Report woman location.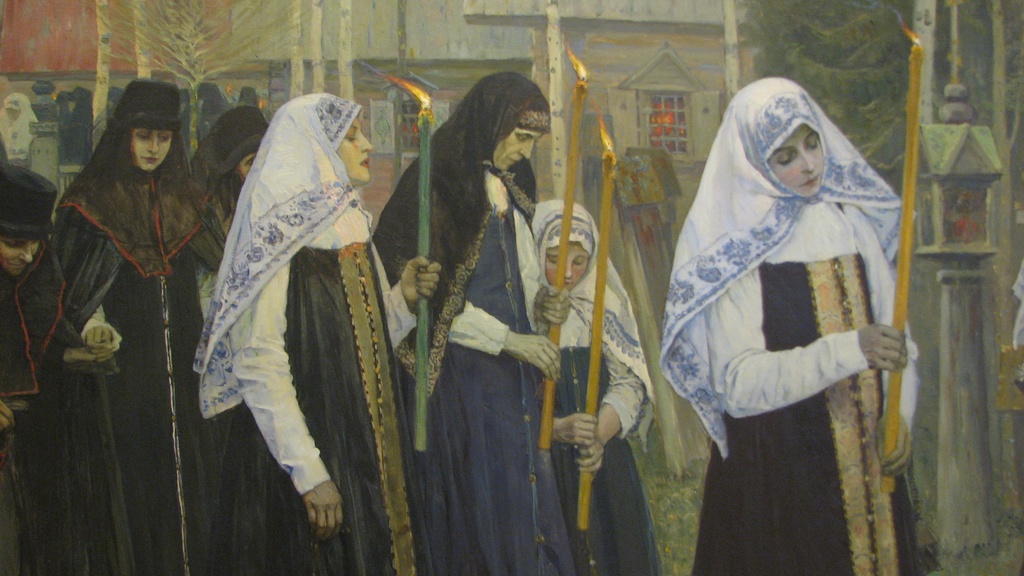
Report: <box>0,146,111,575</box>.
